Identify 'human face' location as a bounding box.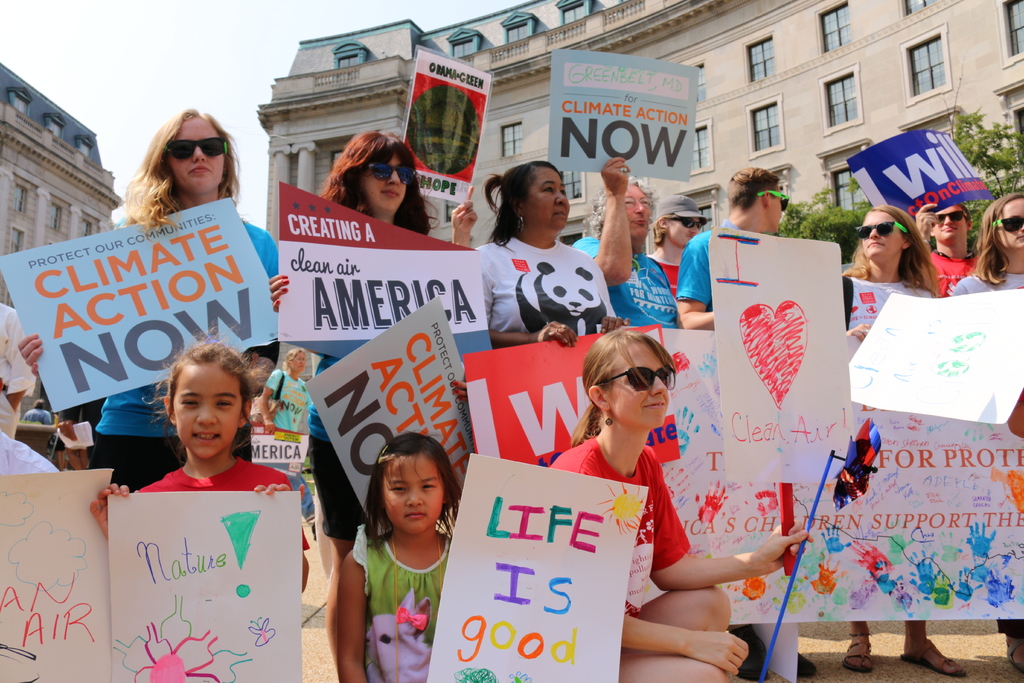
x1=614 y1=341 x2=666 y2=431.
